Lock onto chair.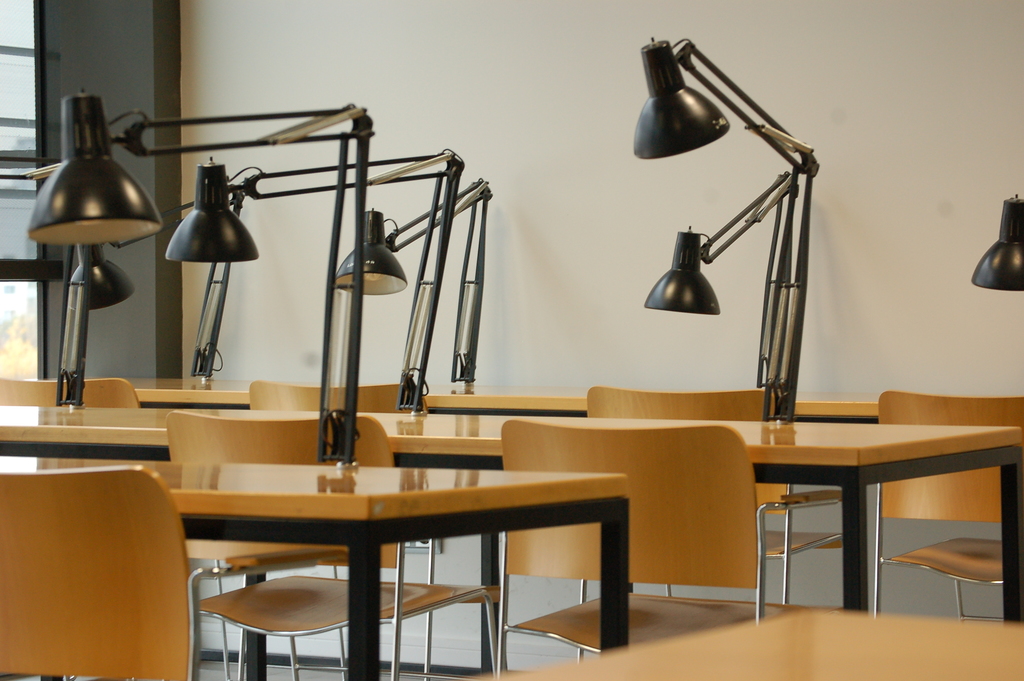
Locked: 578,386,842,664.
